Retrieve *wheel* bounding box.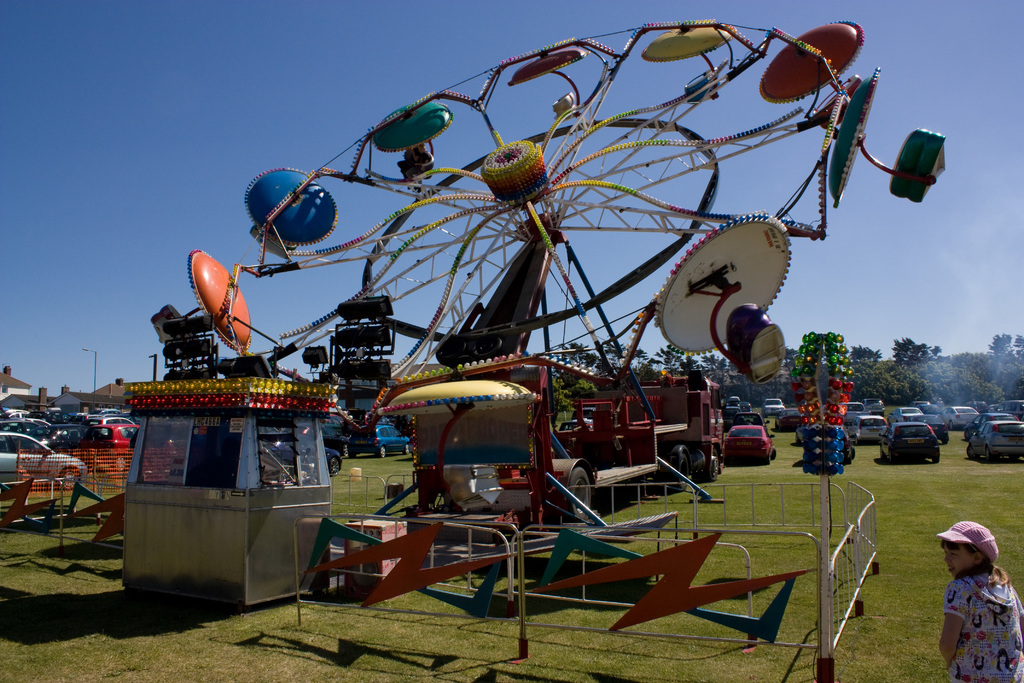
Bounding box: bbox=[984, 447, 998, 463].
